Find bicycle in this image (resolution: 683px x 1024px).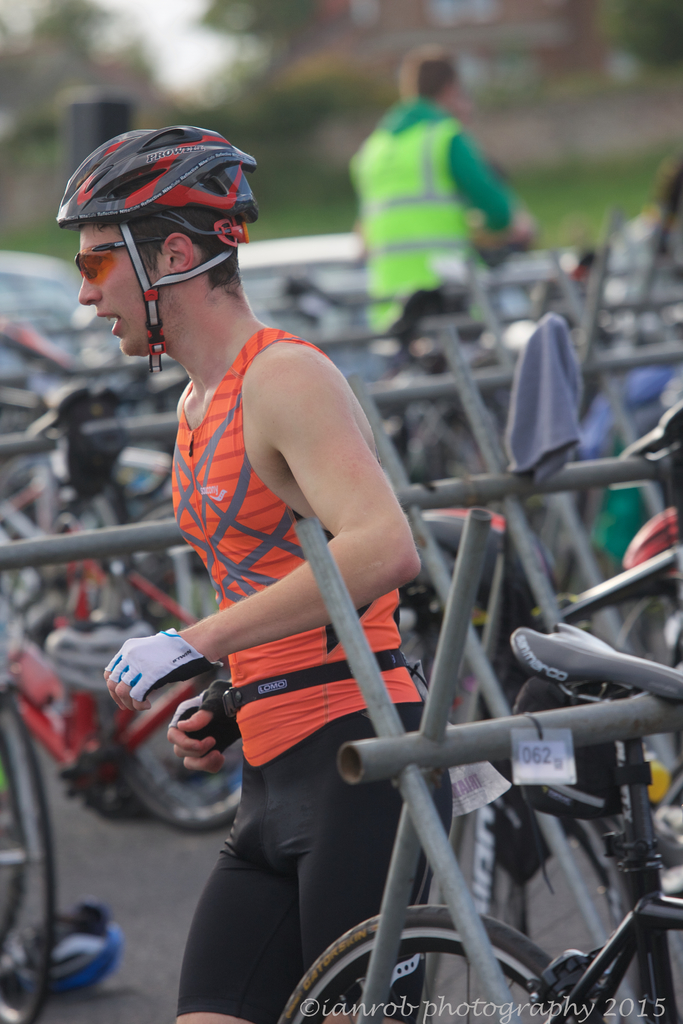
BBox(0, 393, 205, 669).
